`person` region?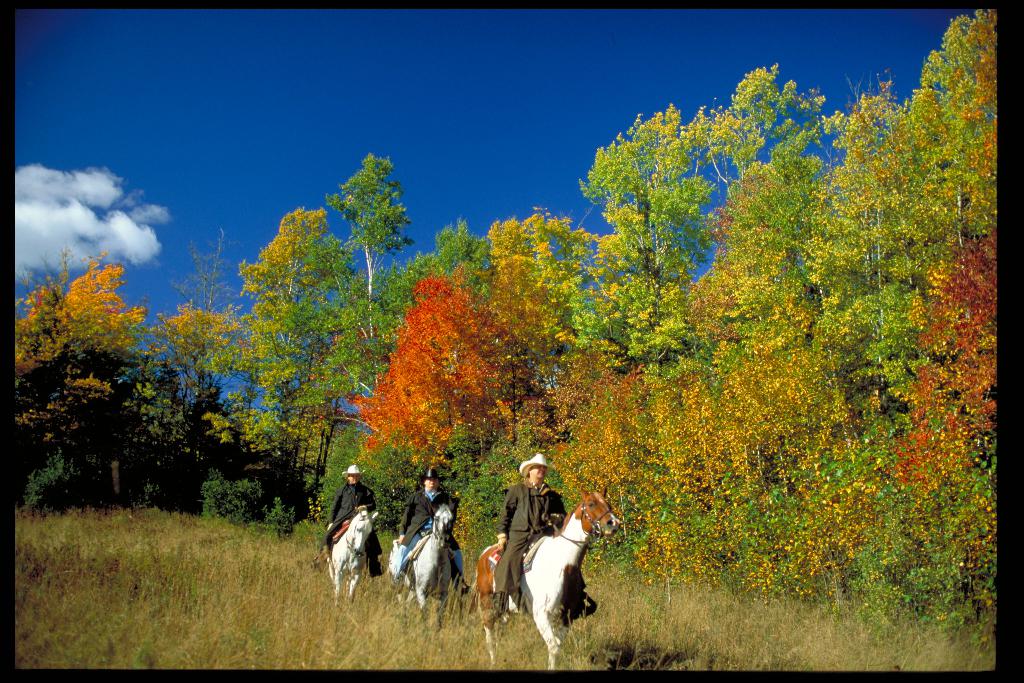
390:460:459:572
